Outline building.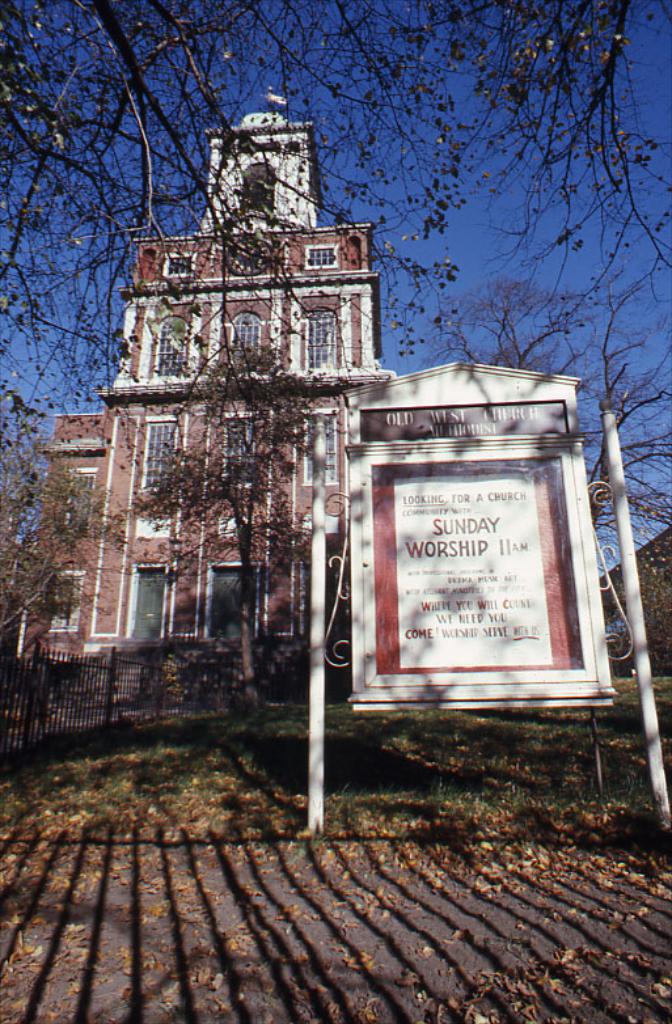
Outline: left=4, top=81, right=396, bottom=711.
